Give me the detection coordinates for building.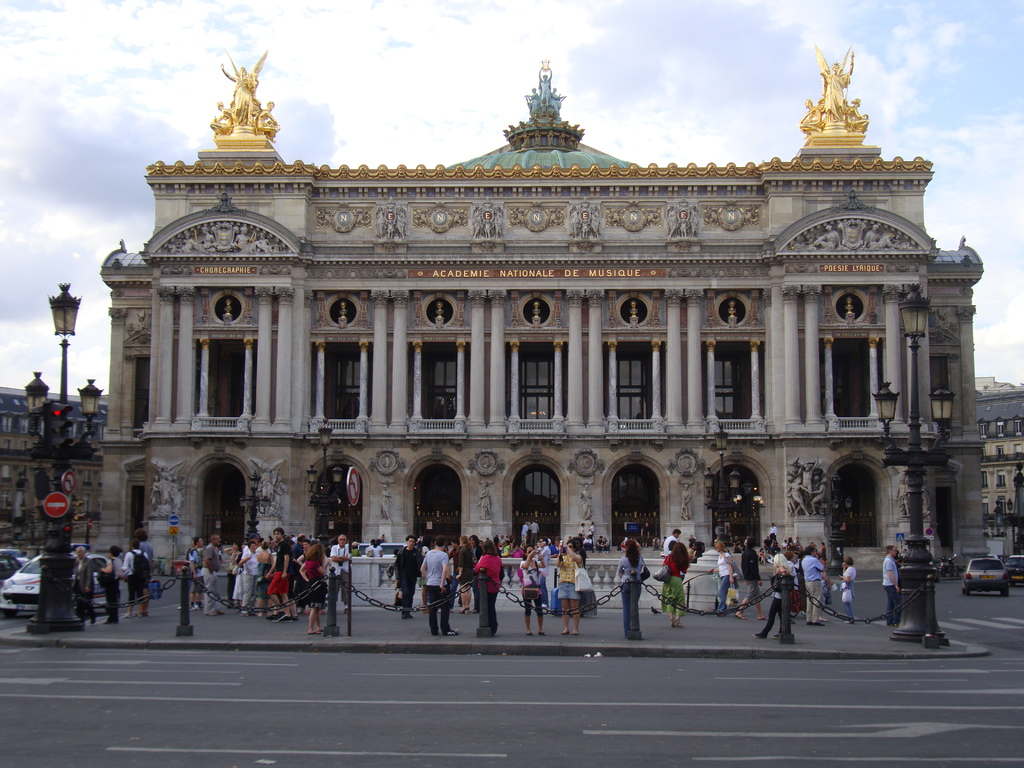
[100,53,986,573].
